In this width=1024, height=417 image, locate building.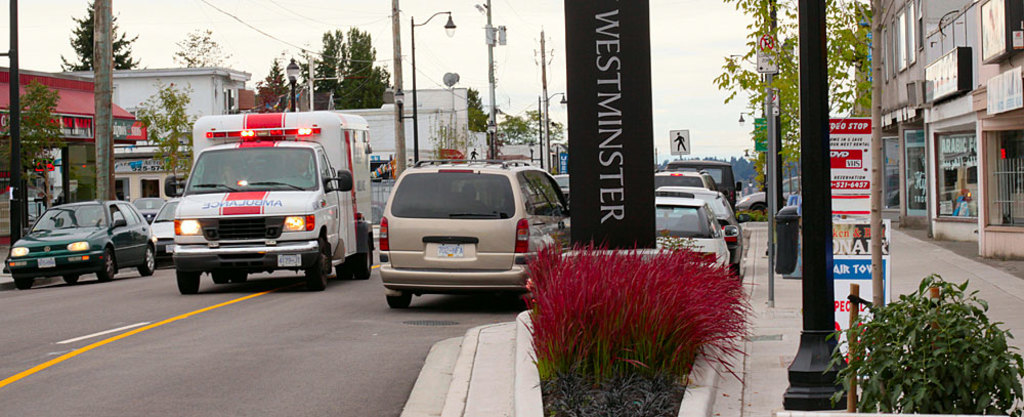
Bounding box: bbox(923, 0, 1023, 260).
